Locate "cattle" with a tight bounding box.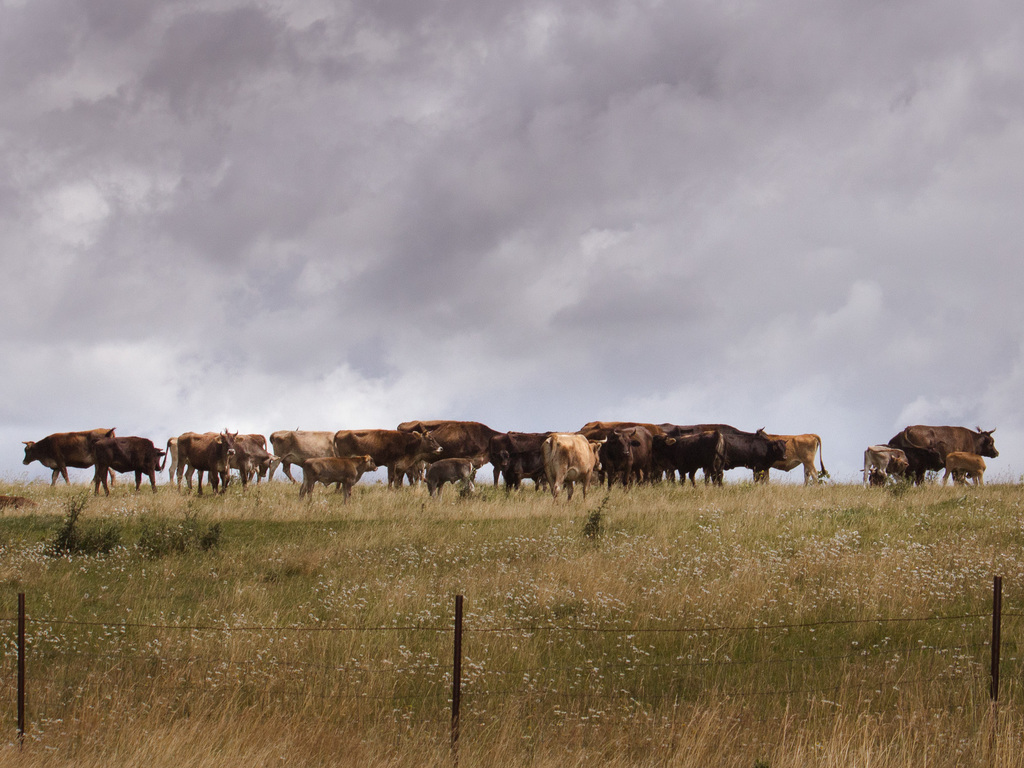
[left=335, top=429, right=439, bottom=488].
